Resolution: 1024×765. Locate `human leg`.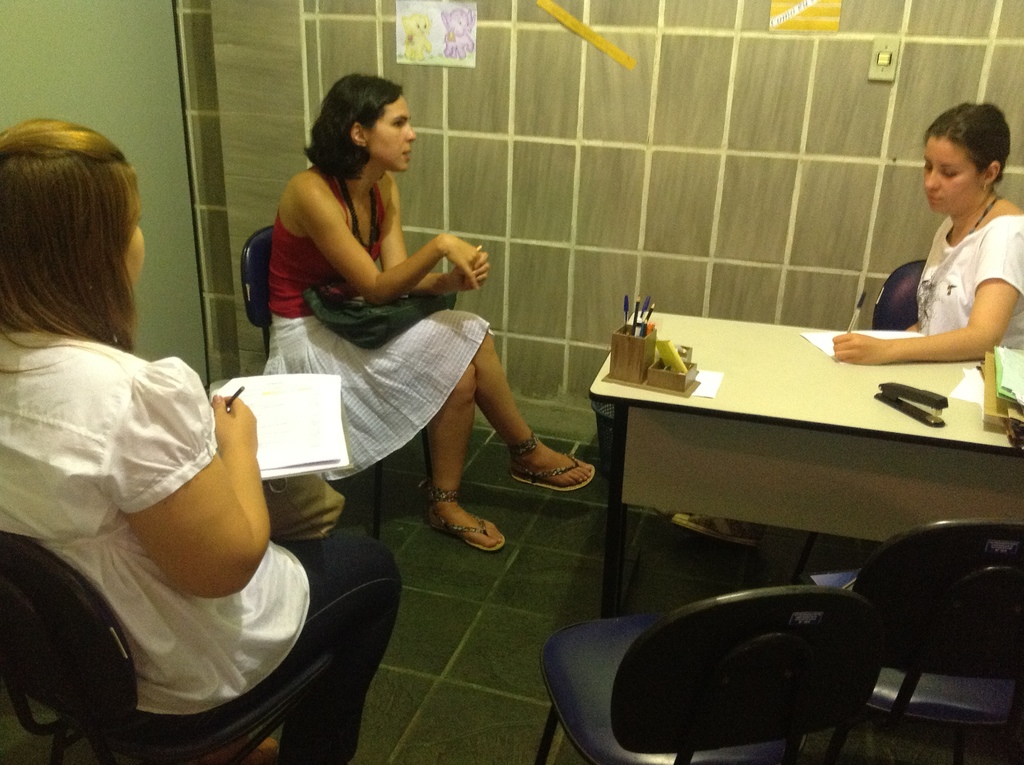
select_region(428, 310, 598, 487).
